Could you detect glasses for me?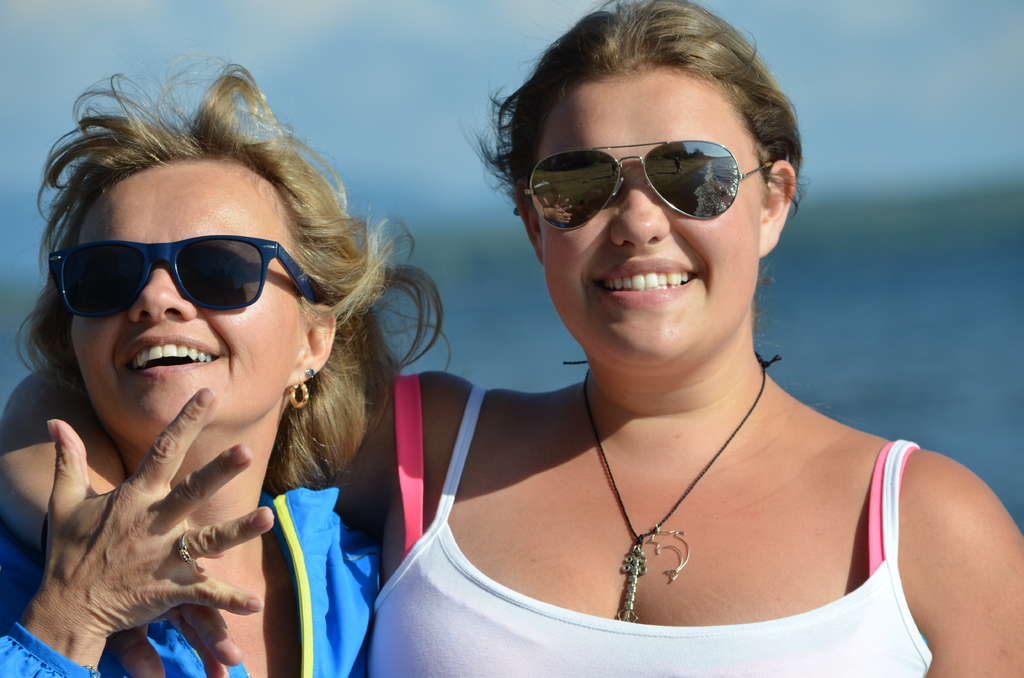
Detection result: bbox=[522, 136, 765, 231].
